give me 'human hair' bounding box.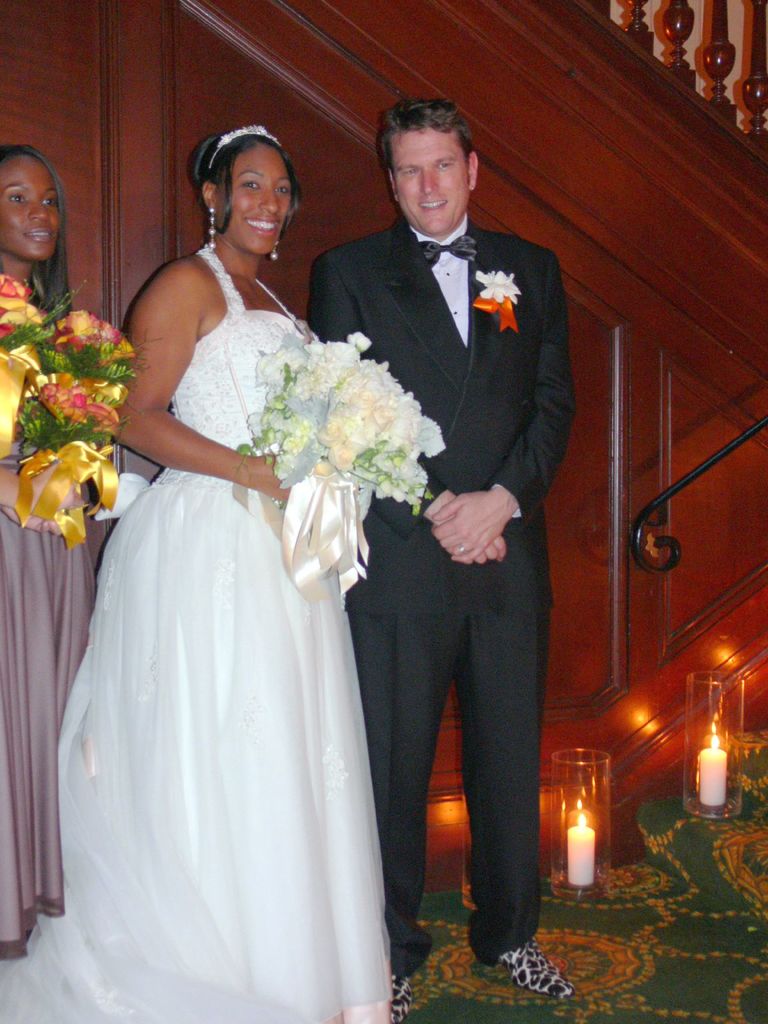
bbox=(0, 146, 79, 321).
